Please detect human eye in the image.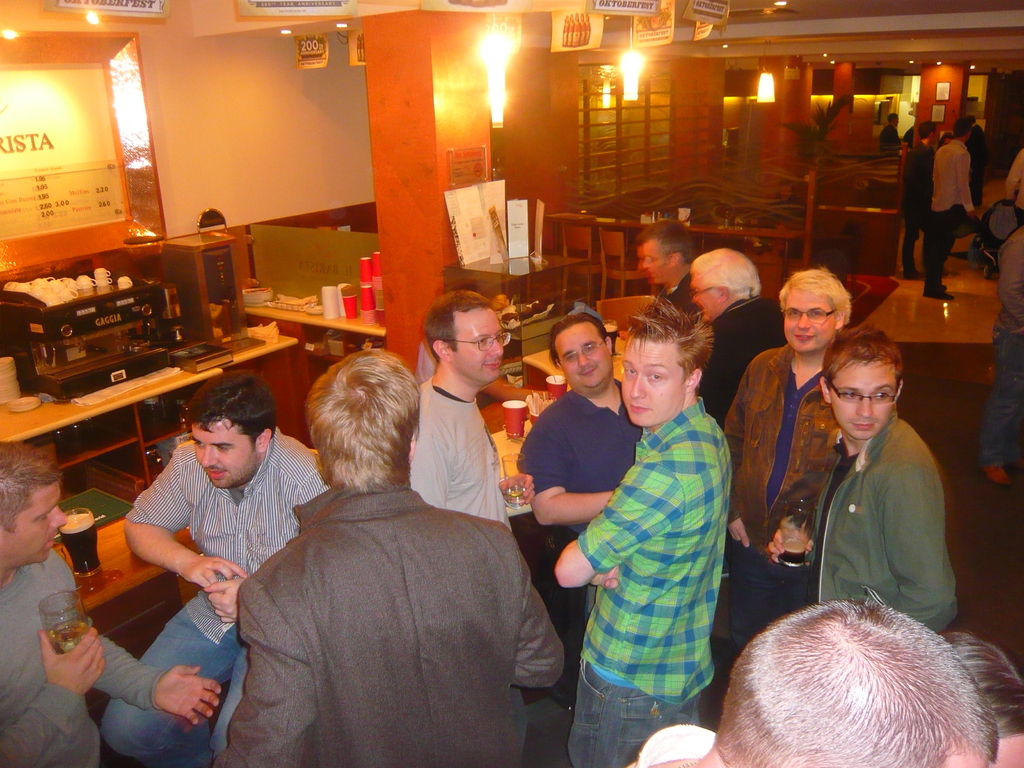
bbox(645, 364, 668, 385).
